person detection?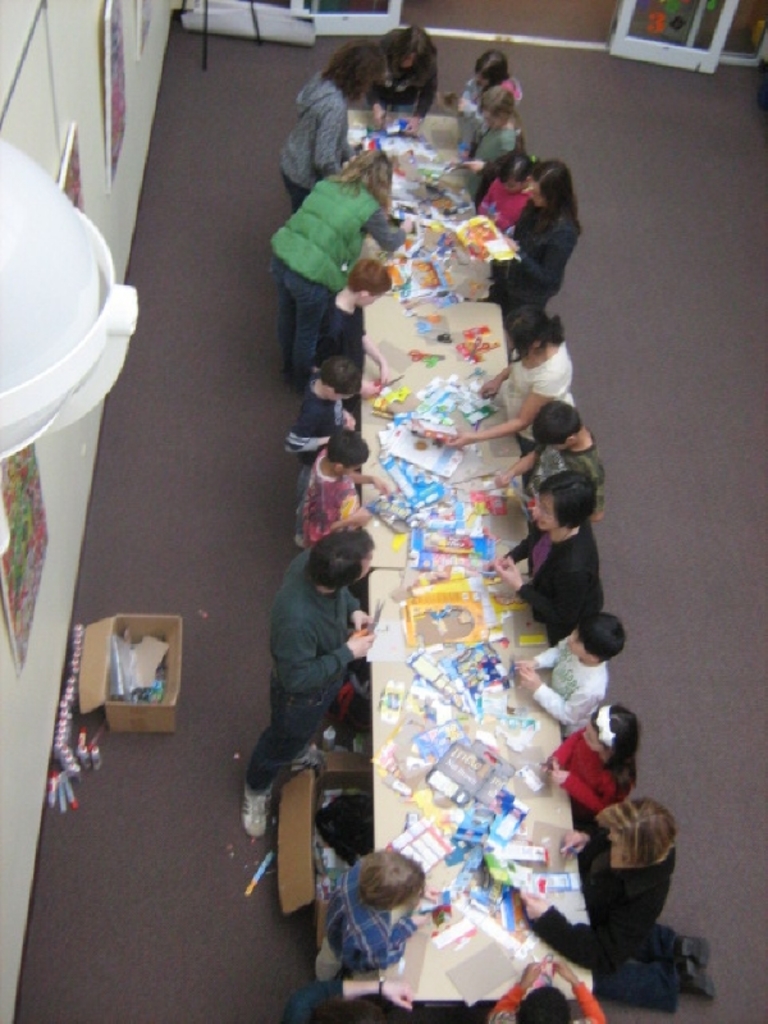
306/425/389/544
